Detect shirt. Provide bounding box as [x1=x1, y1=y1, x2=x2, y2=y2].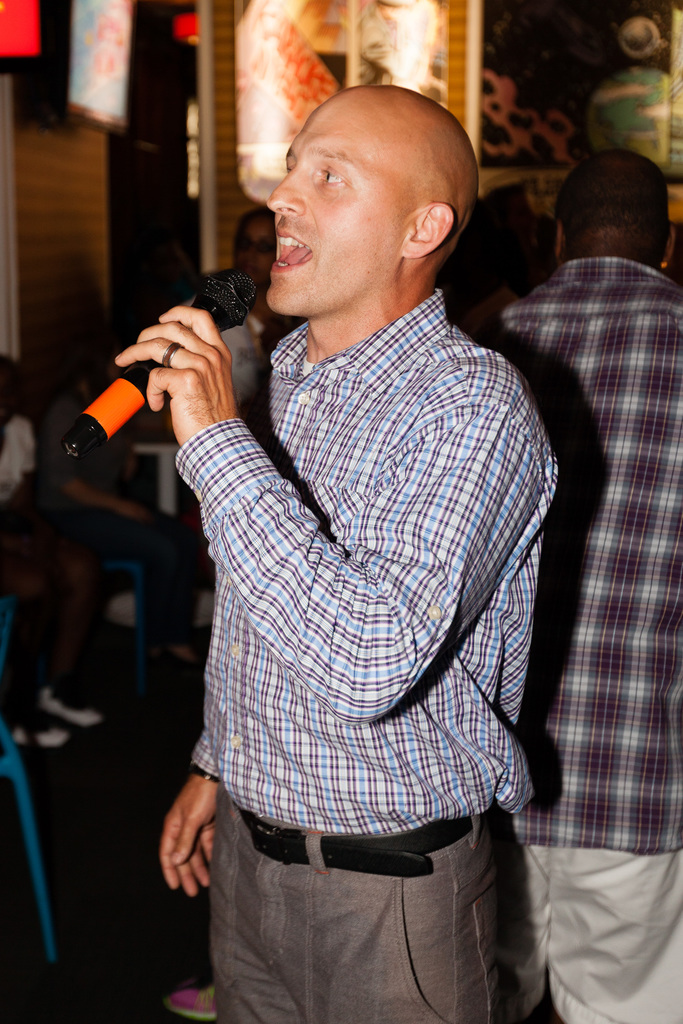
[x1=473, y1=258, x2=682, y2=846].
